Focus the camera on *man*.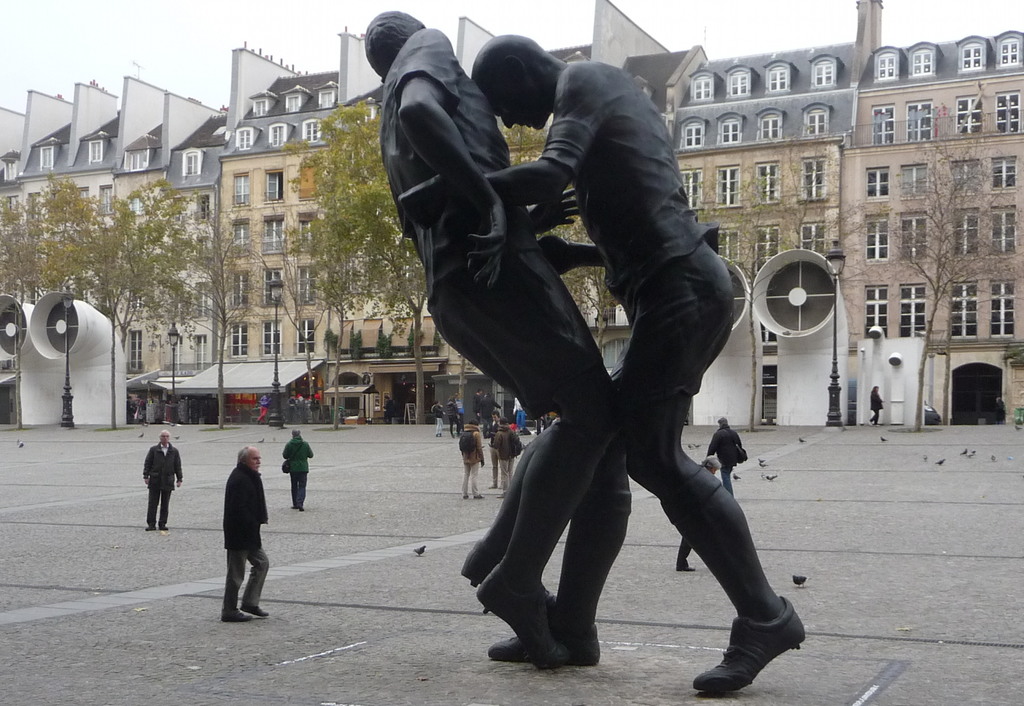
Focus region: box=[486, 410, 503, 490].
